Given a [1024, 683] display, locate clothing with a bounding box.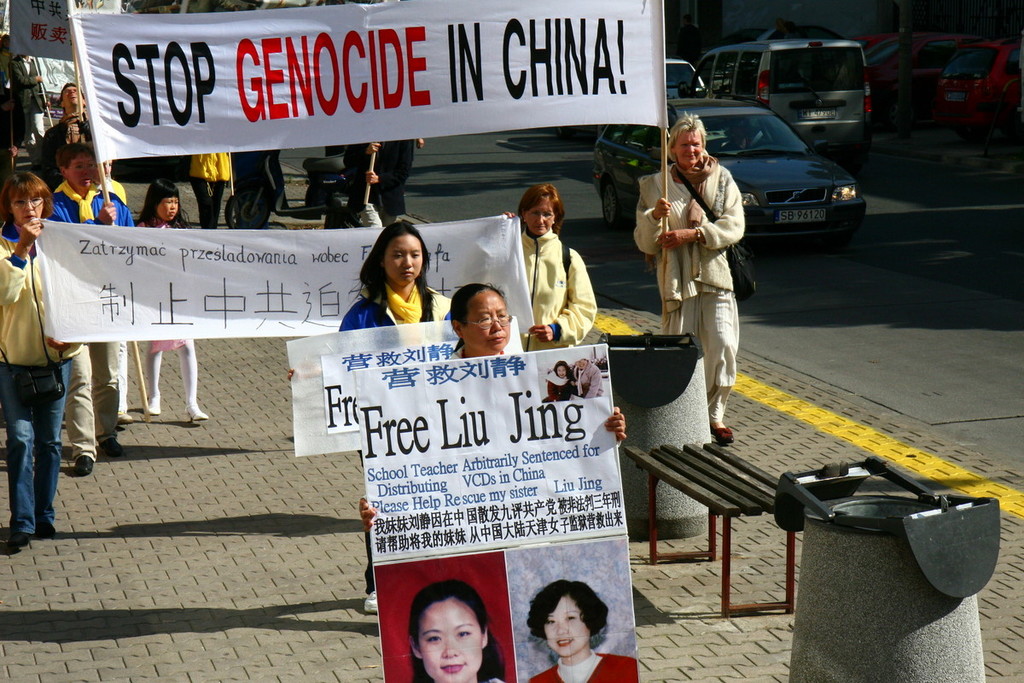
Located: box=[655, 118, 759, 420].
